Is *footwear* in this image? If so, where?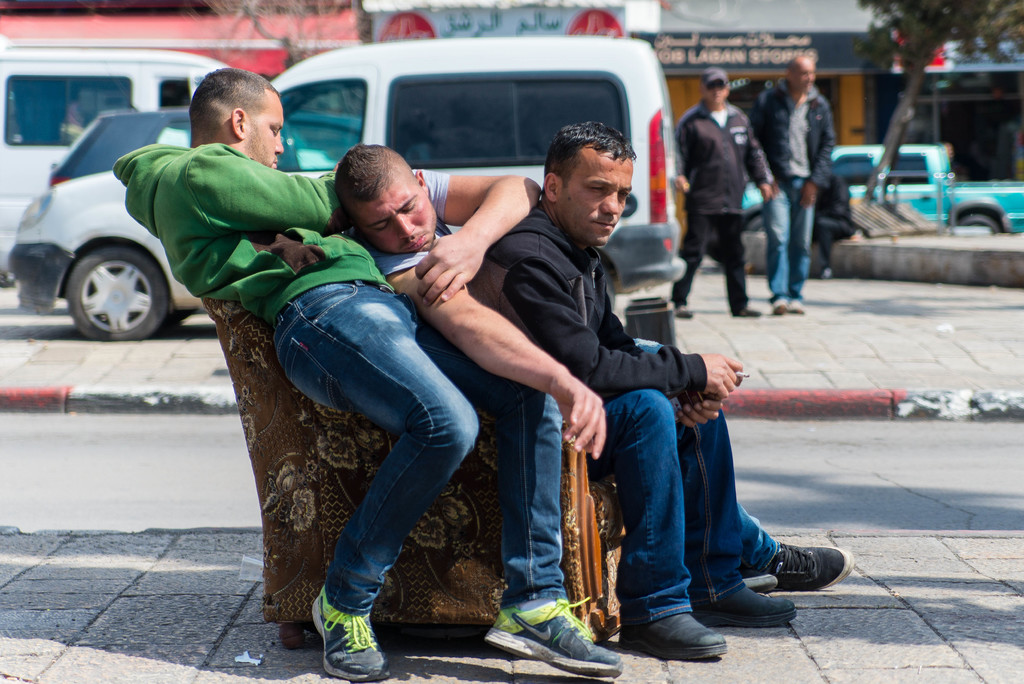
Yes, at pyautogui.locateOnScreen(618, 608, 726, 662).
